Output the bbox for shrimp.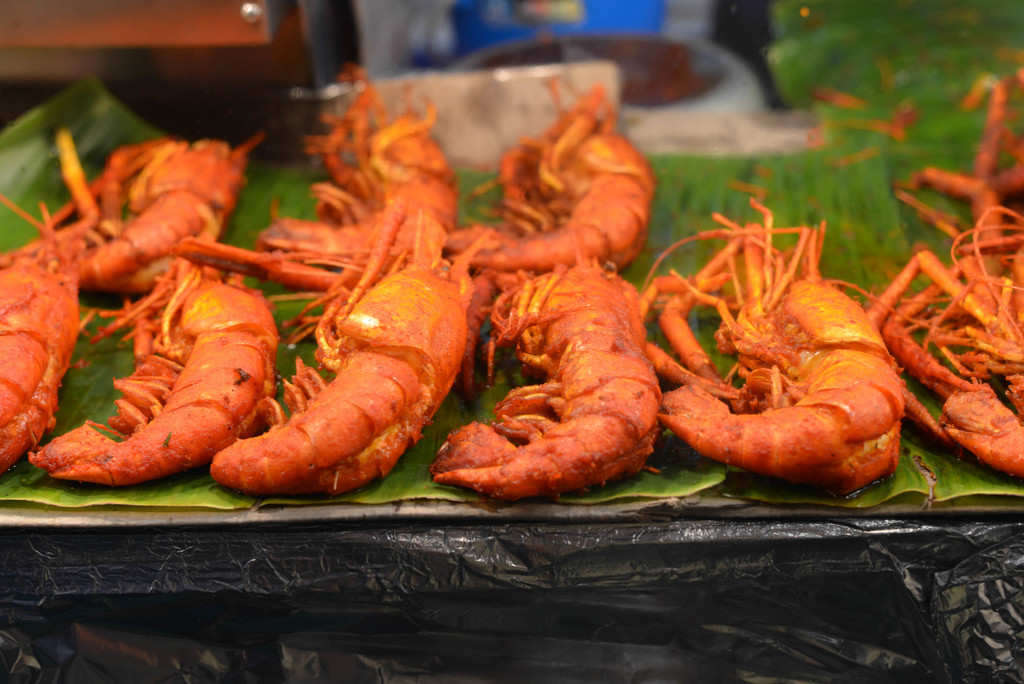
box=[920, 65, 1023, 188].
